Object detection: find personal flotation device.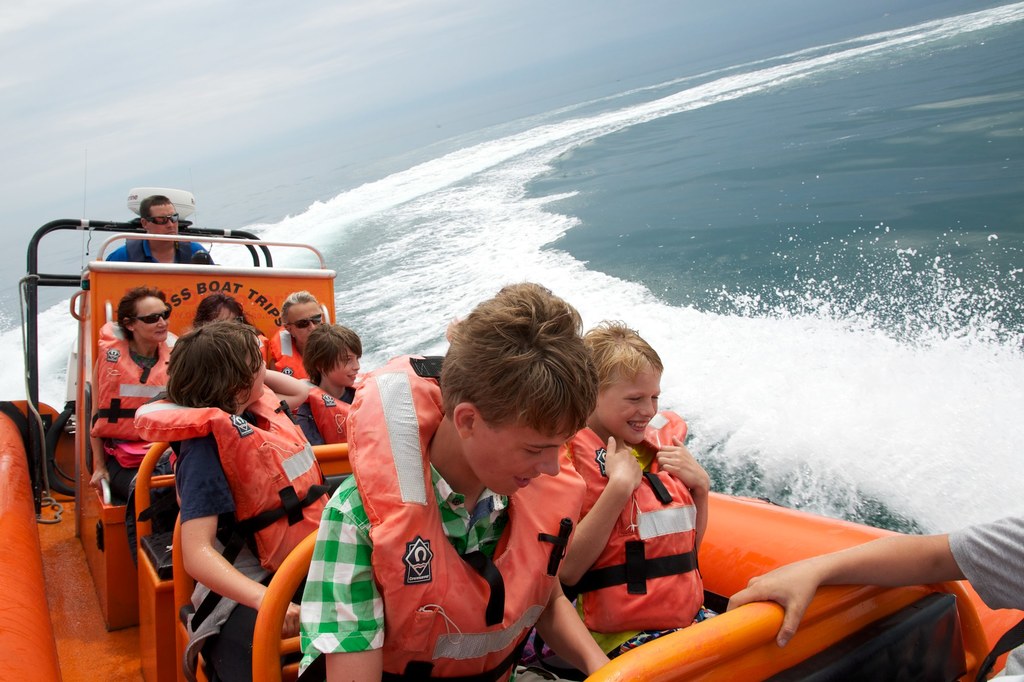
[268, 324, 311, 383].
